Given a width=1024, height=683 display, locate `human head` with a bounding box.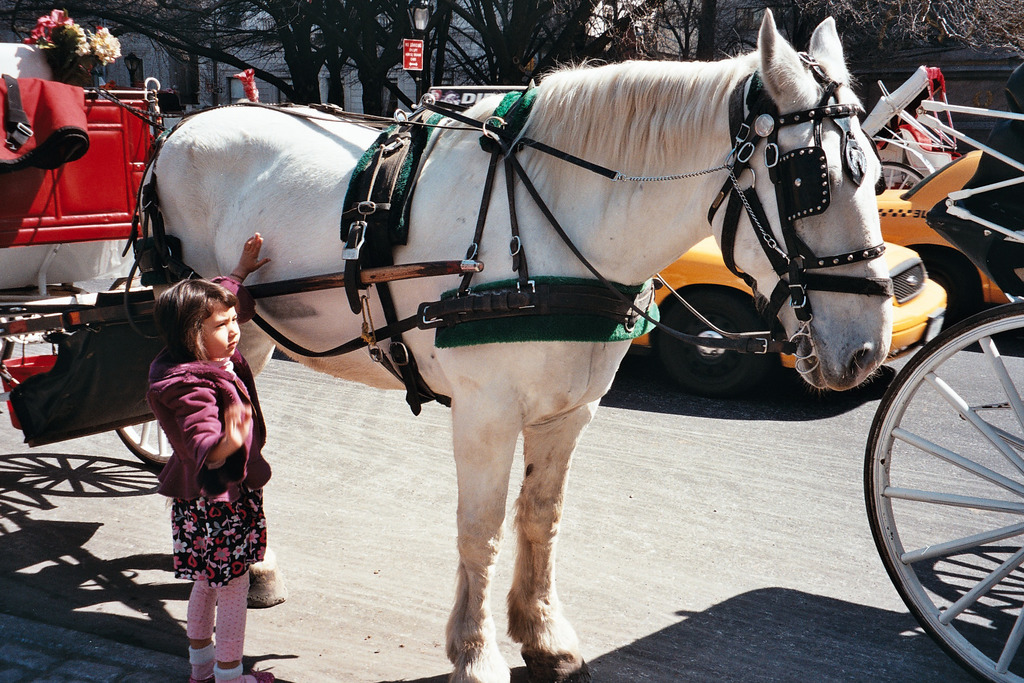
Located: <region>153, 277, 240, 356</region>.
